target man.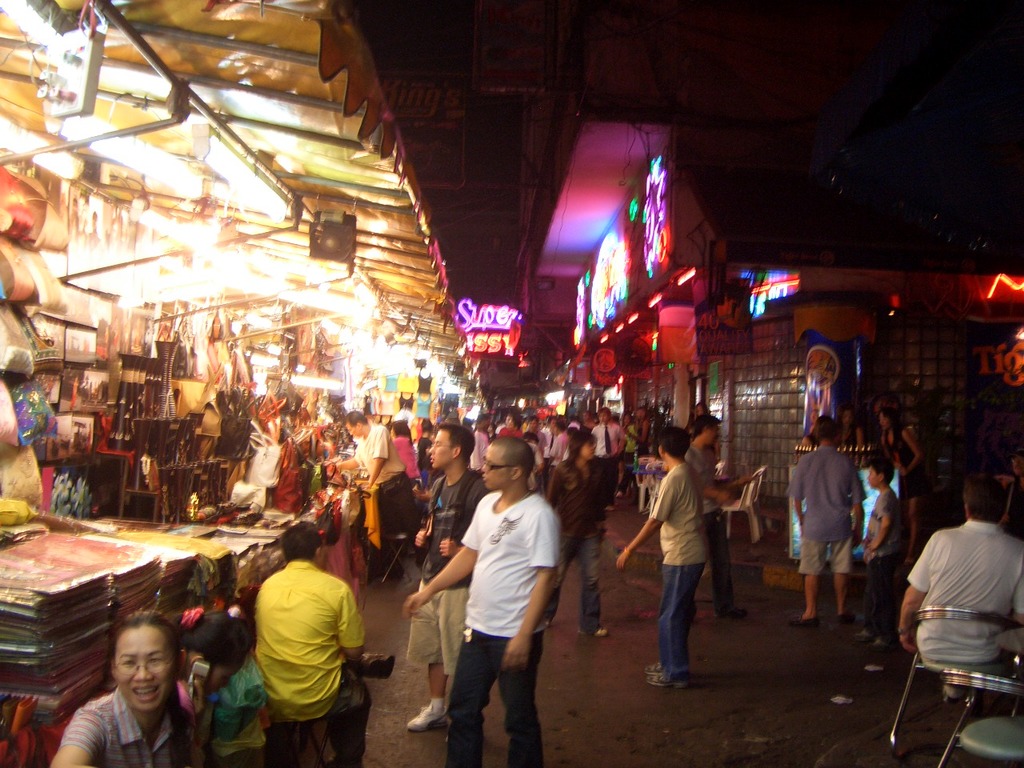
Target region: 786 417 866 623.
